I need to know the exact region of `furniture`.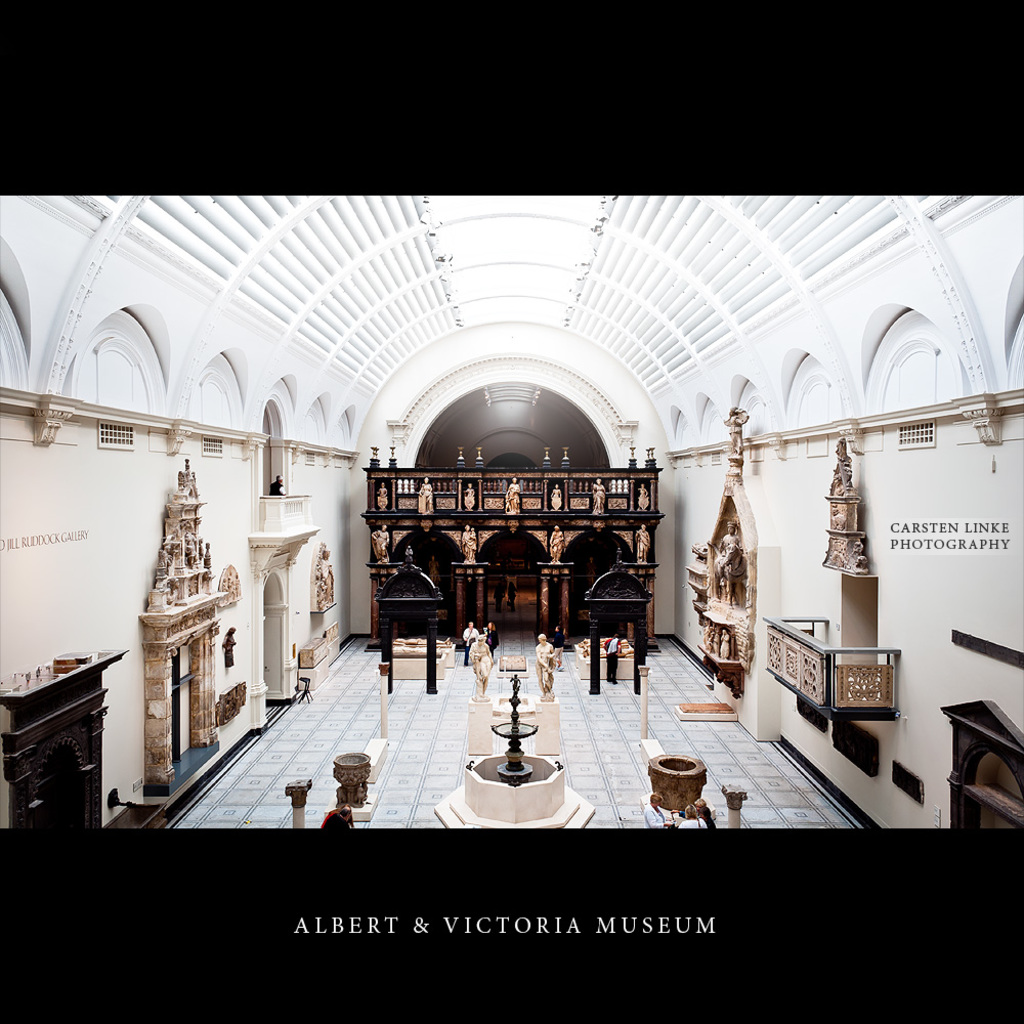
Region: BBox(0, 647, 122, 831).
